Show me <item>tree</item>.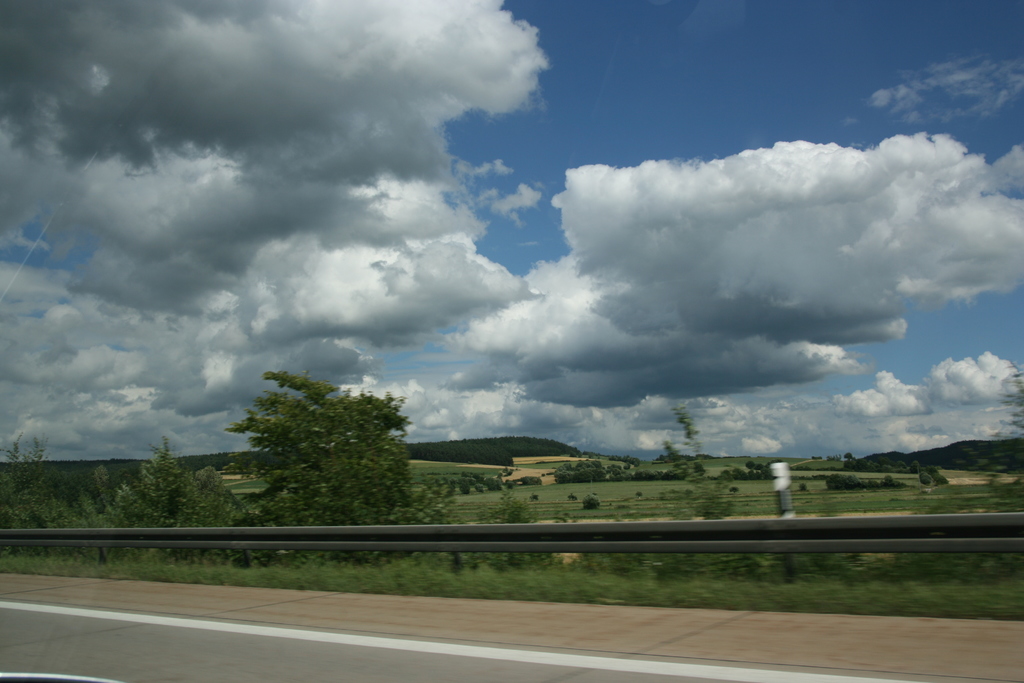
<item>tree</item> is here: <box>484,482,498,493</box>.
